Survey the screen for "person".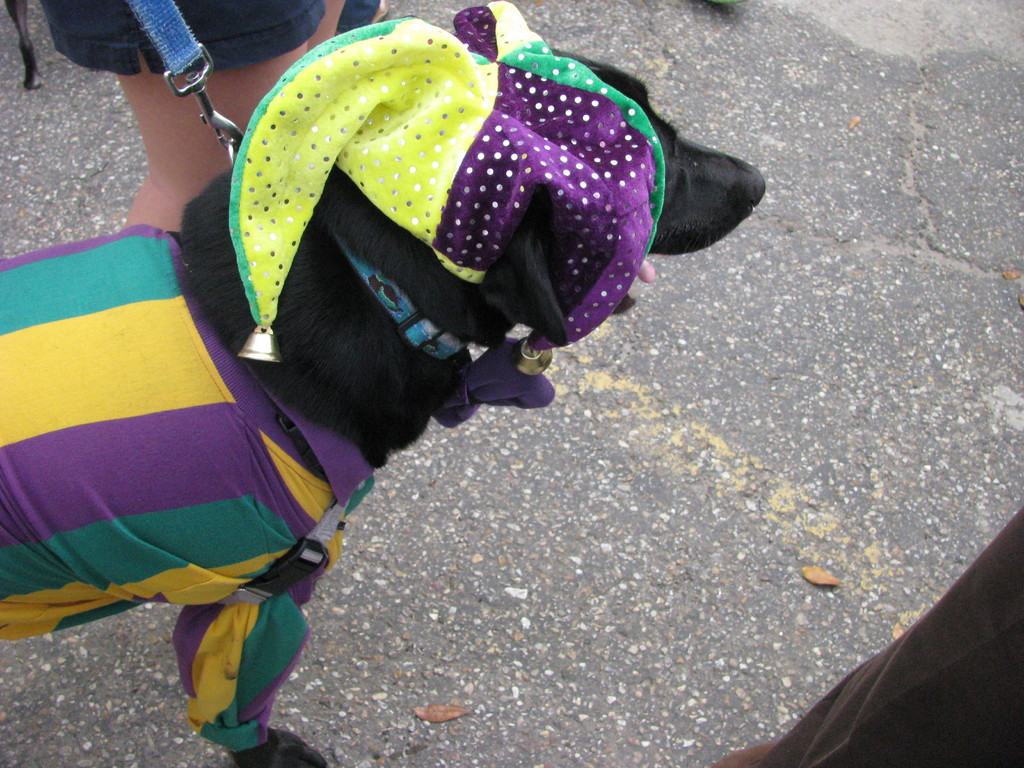
Survey found: left=0, top=3, right=762, bottom=767.
